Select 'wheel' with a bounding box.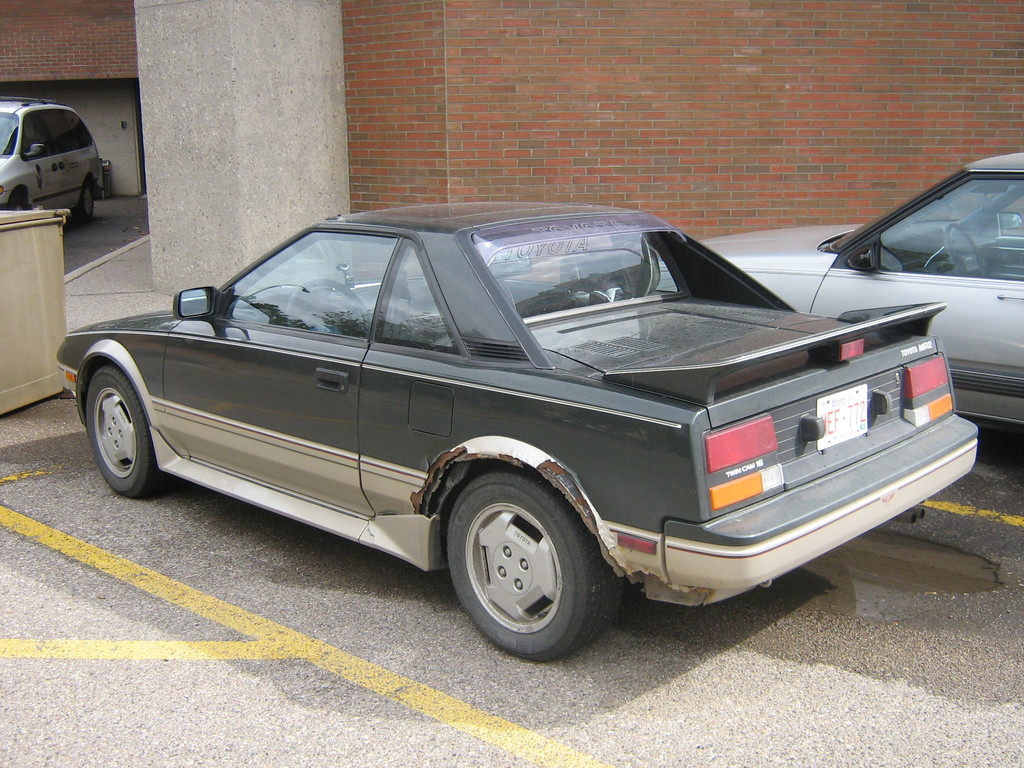
[x1=7, y1=199, x2=31, y2=211].
